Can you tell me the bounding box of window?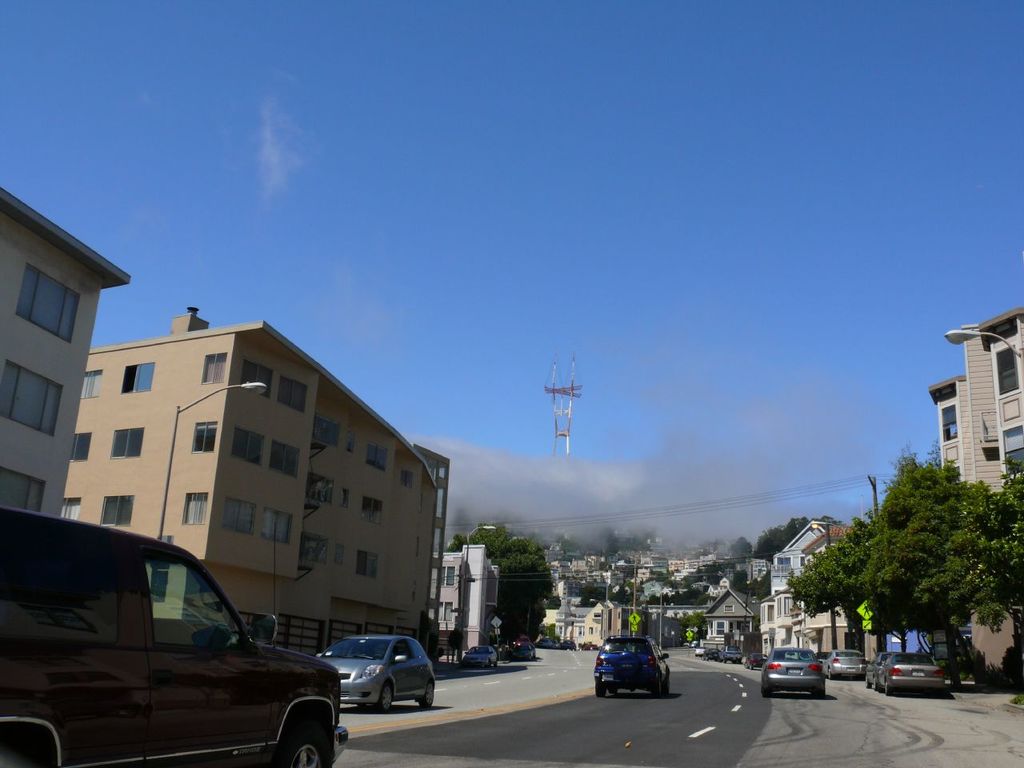
left=342, top=489, right=349, bottom=507.
